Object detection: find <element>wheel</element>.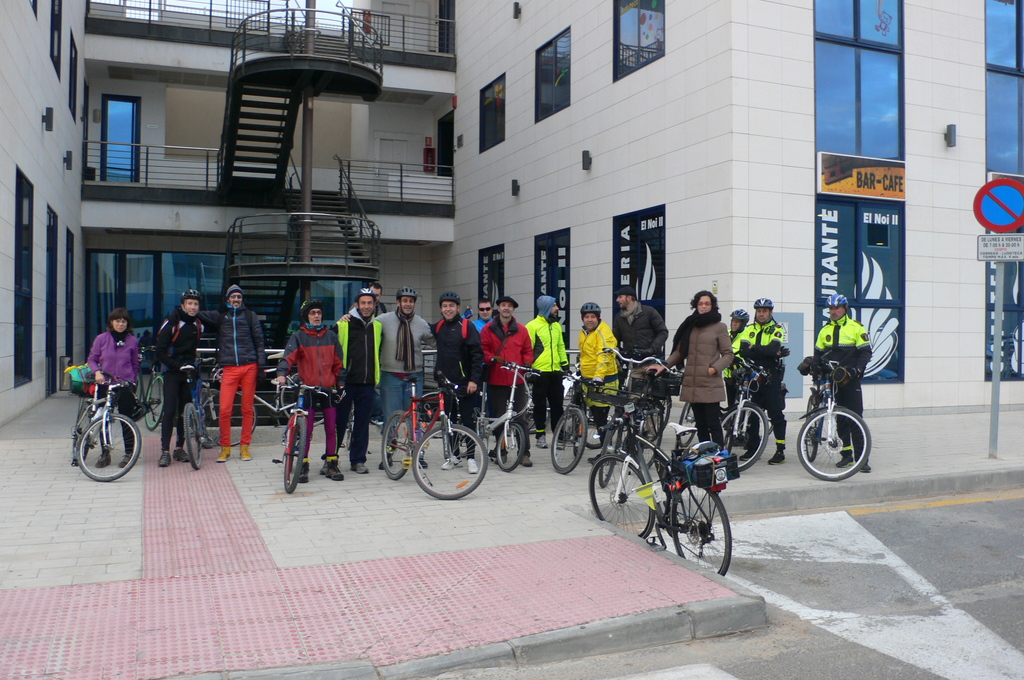
box=[794, 403, 870, 476].
